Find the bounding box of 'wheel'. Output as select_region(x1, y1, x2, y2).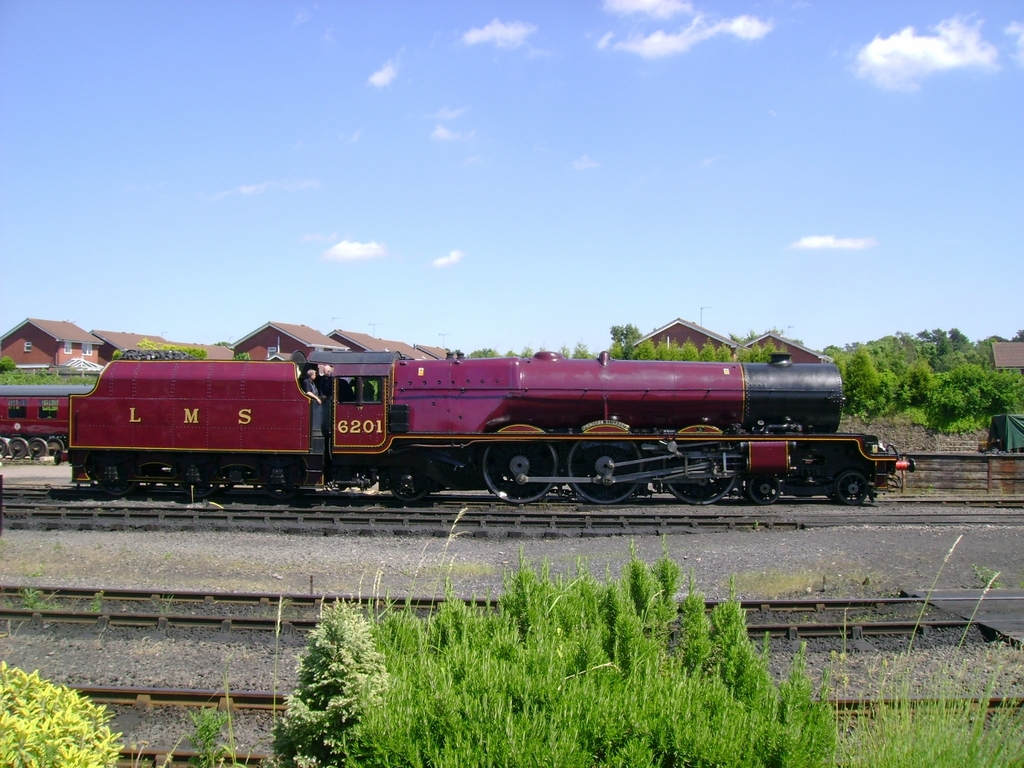
select_region(835, 471, 869, 503).
